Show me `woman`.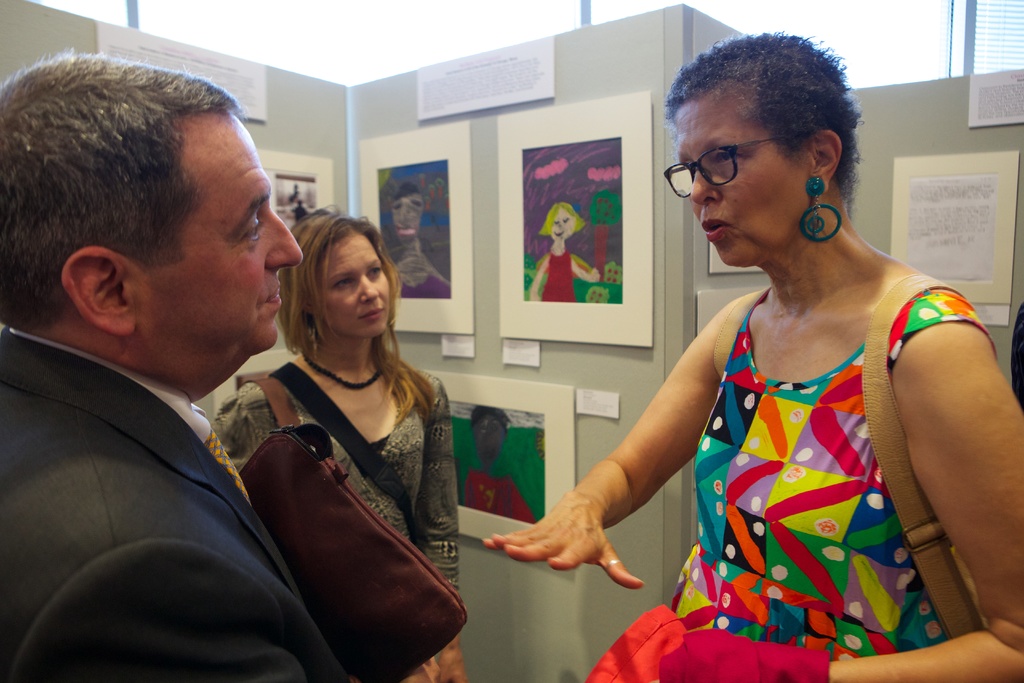
`woman` is here: x1=232 y1=184 x2=461 y2=677.
